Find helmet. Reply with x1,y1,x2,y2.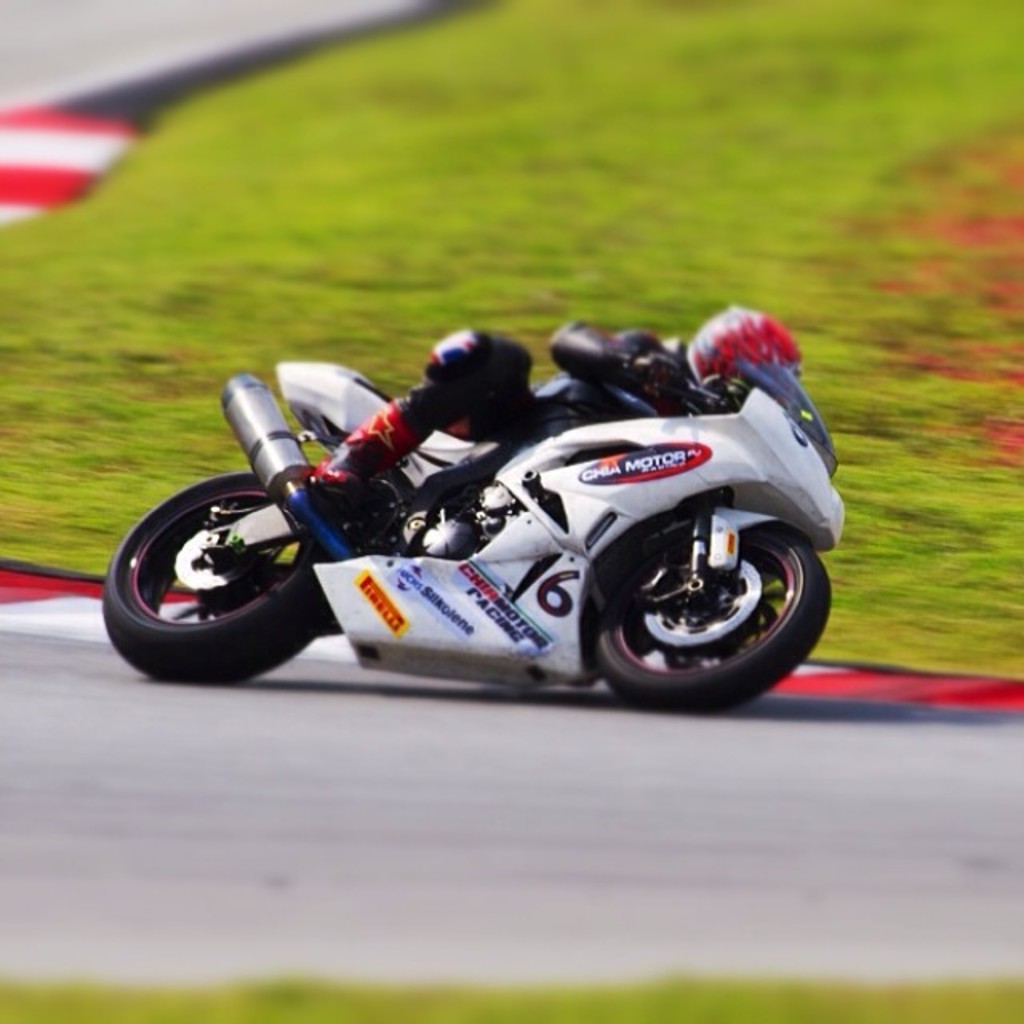
682,301,805,397.
